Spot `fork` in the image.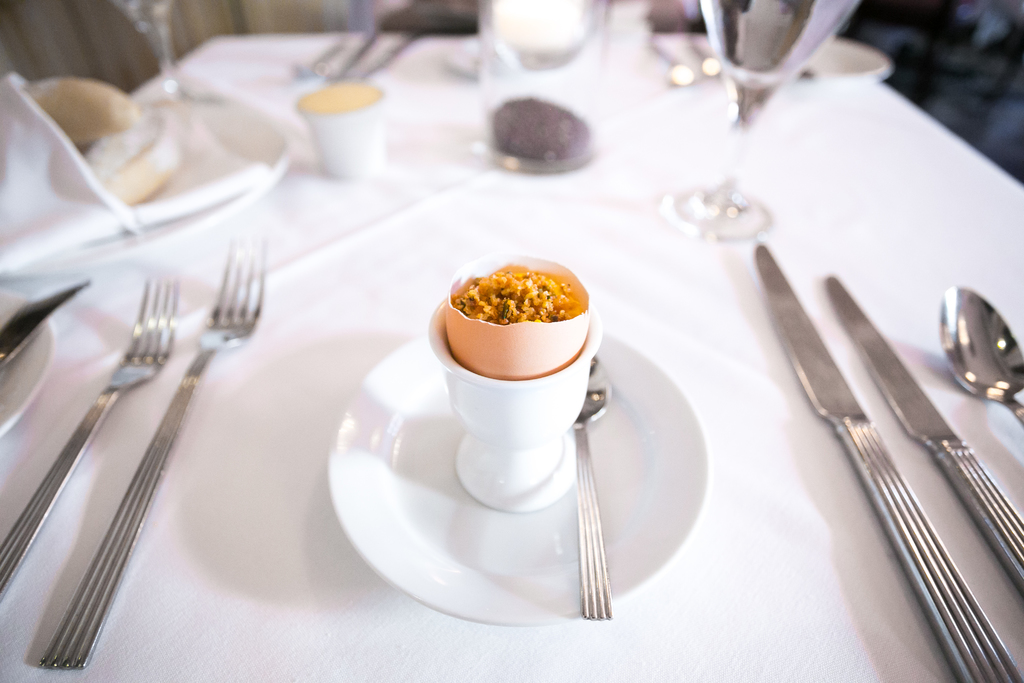
`fork` found at detection(0, 279, 182, 601).
